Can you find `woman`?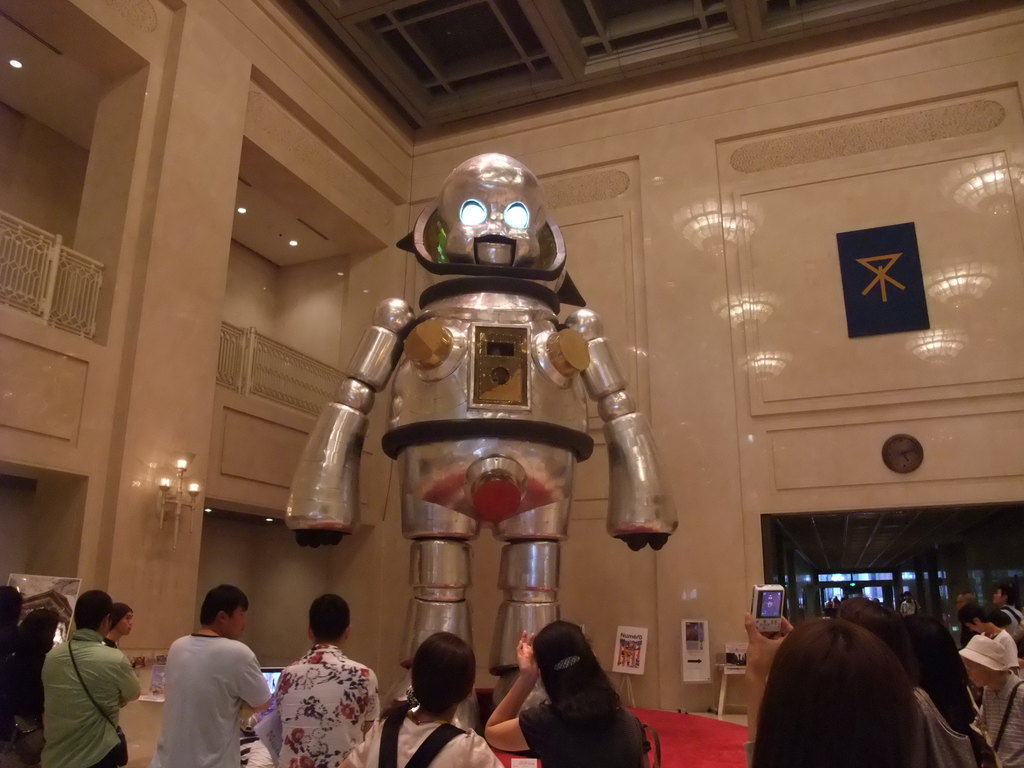
Yes, bounding box: crop(334, 630, 500, 767).
